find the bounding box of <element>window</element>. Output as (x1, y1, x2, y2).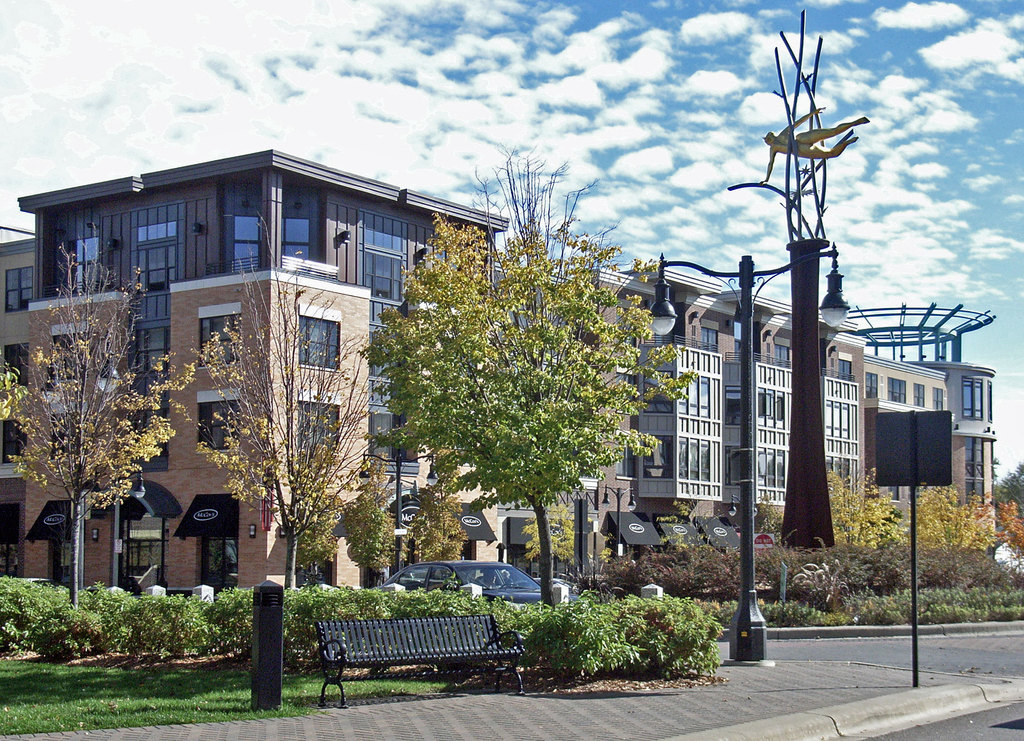
(640, 369, 720, 418).
